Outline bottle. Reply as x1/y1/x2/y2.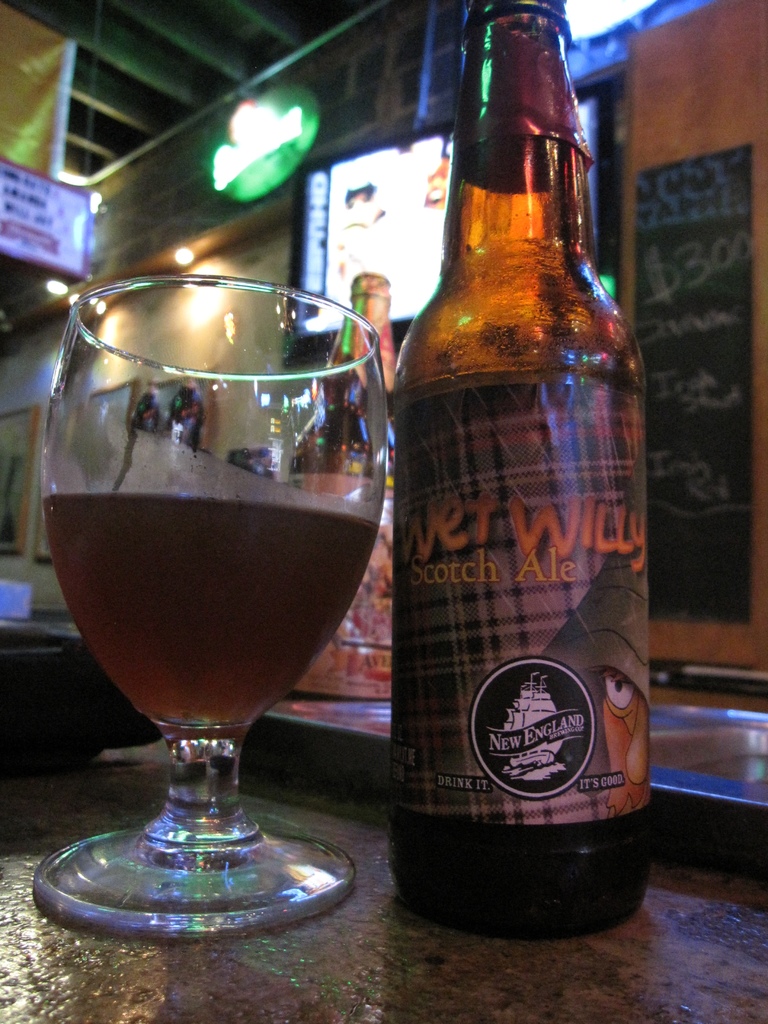
273/268/405/705.
